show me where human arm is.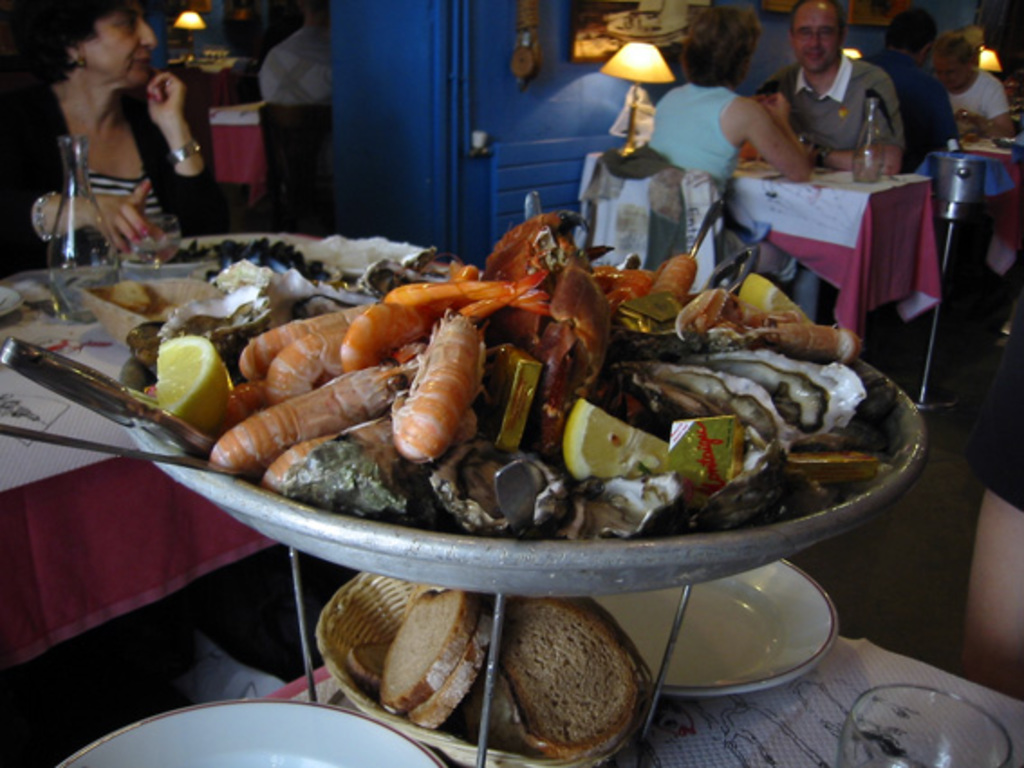
human arm is at bbox=(144, 65, 217, 239).
